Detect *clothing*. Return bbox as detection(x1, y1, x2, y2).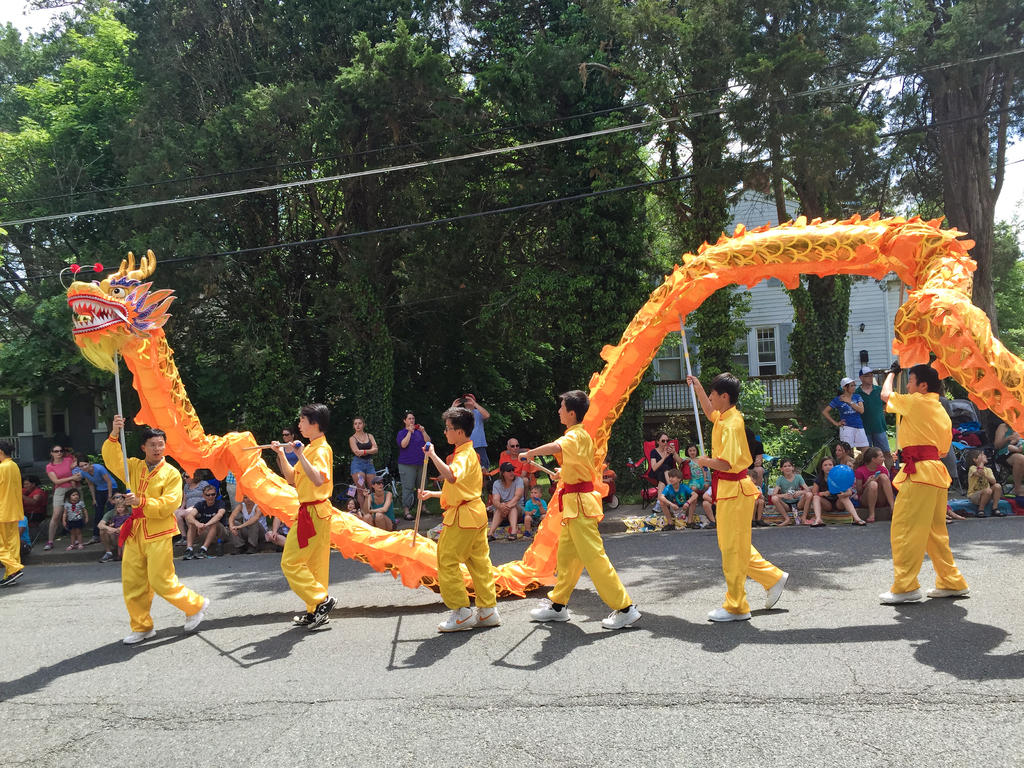
detection(457, 406, 495, 471).
